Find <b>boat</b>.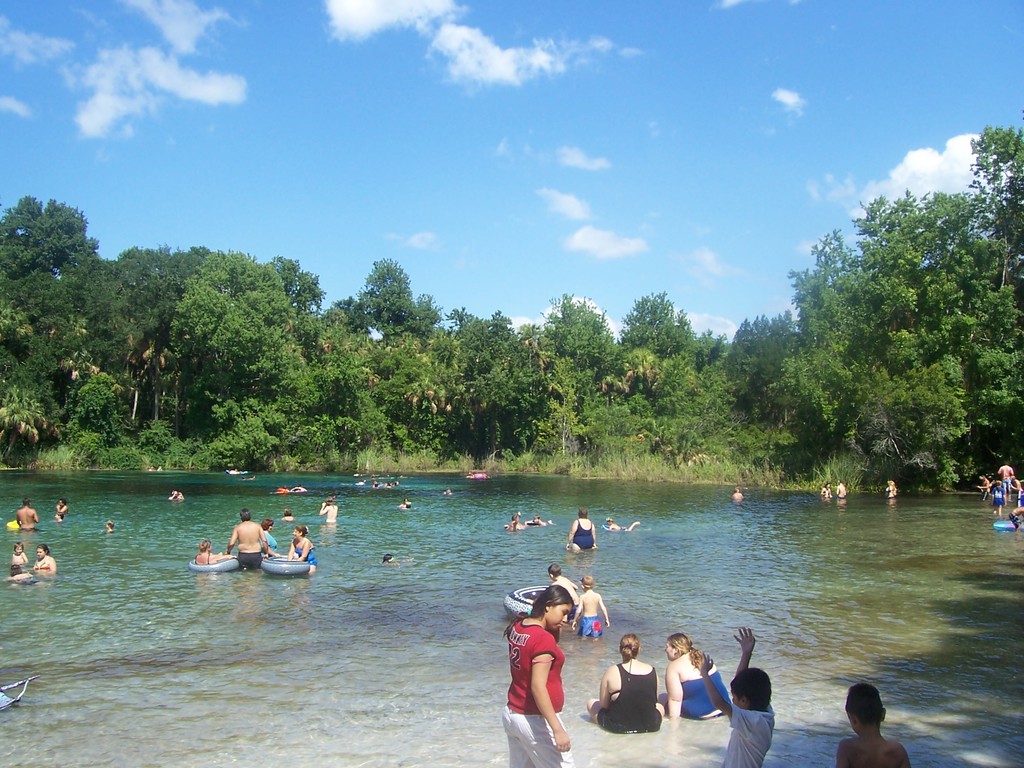
region(501, 579, 583, 631).
